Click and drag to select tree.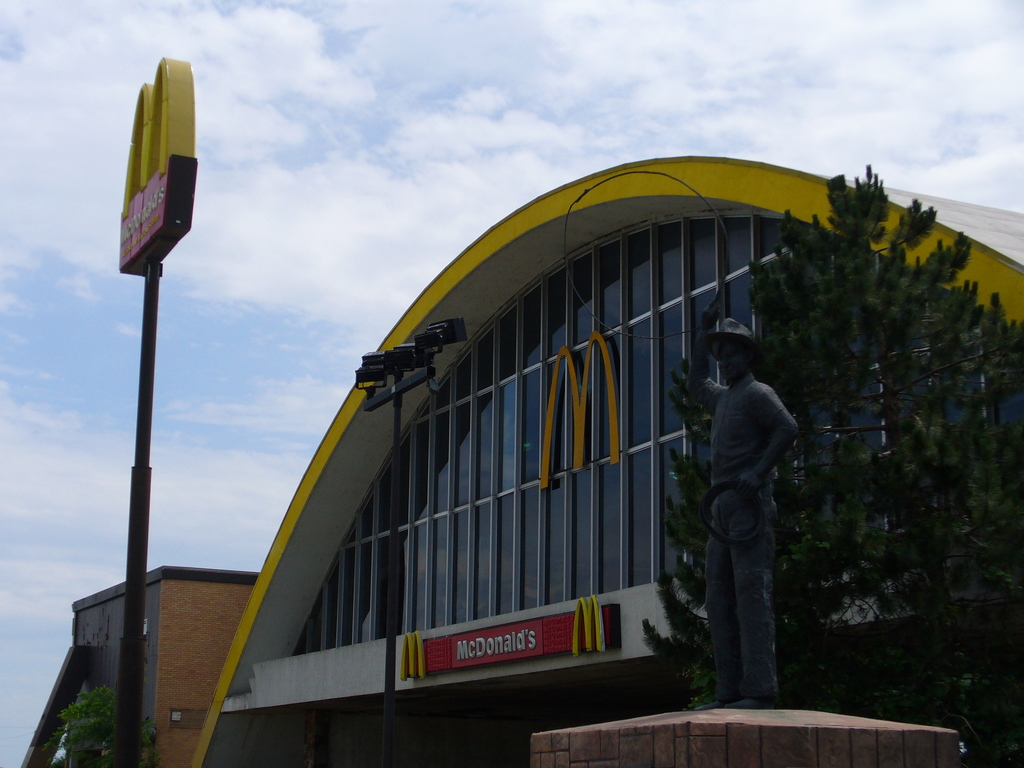
Selection: [47, 686, 158, 767].
